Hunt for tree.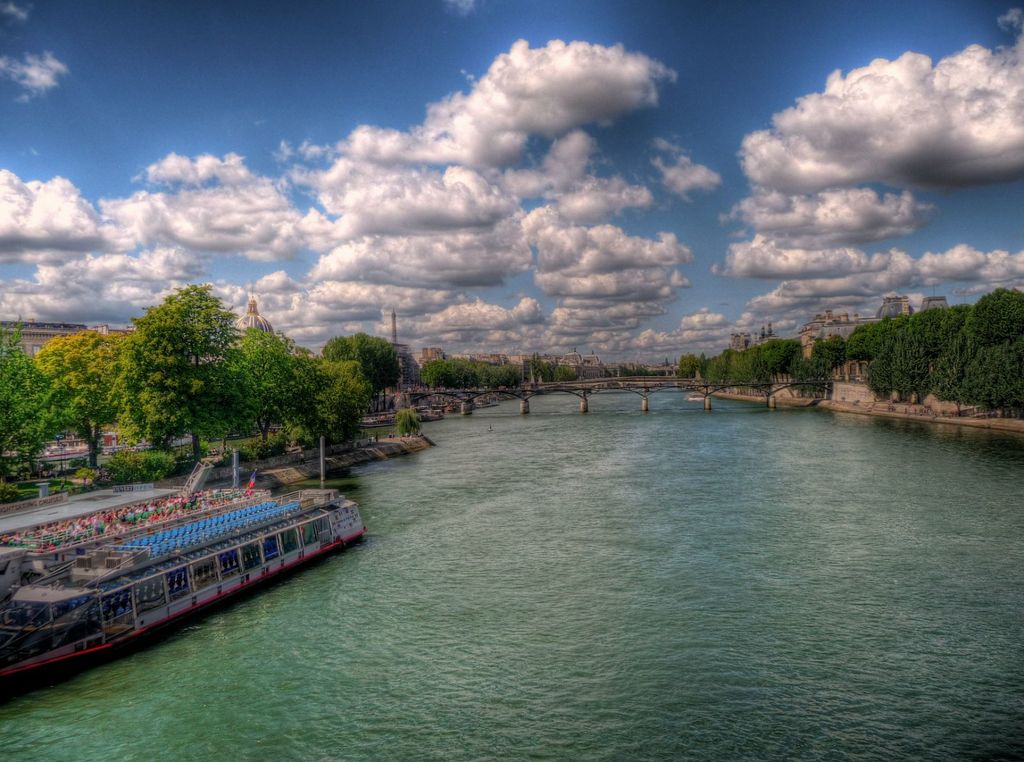
Hunted down at <box>479,358,513,385</box>.
